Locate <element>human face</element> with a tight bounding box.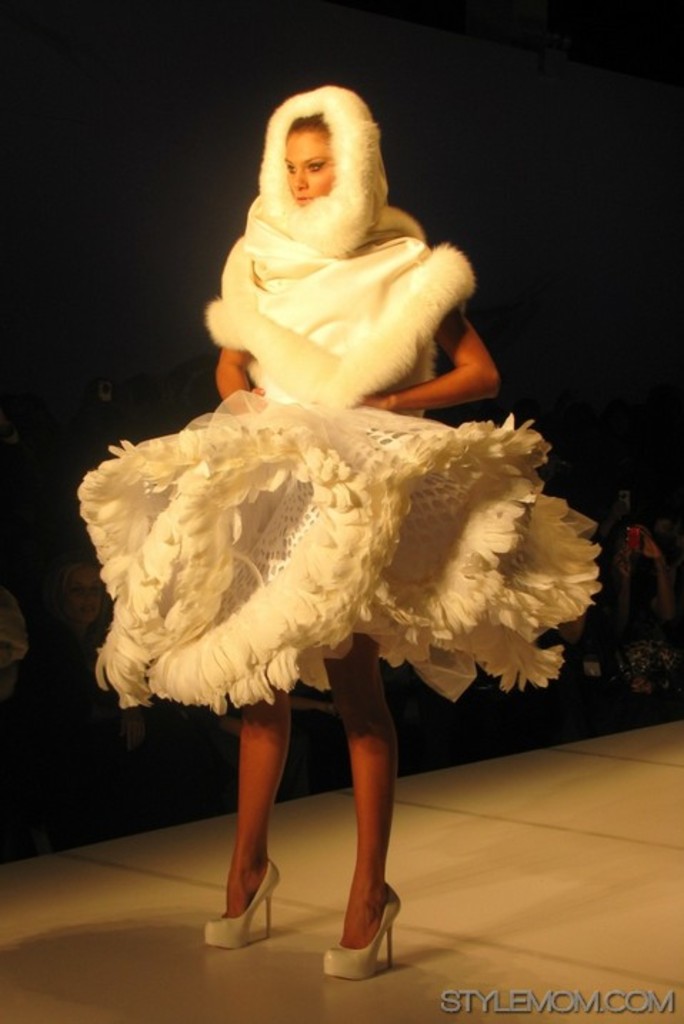
(283,131,337,207).
